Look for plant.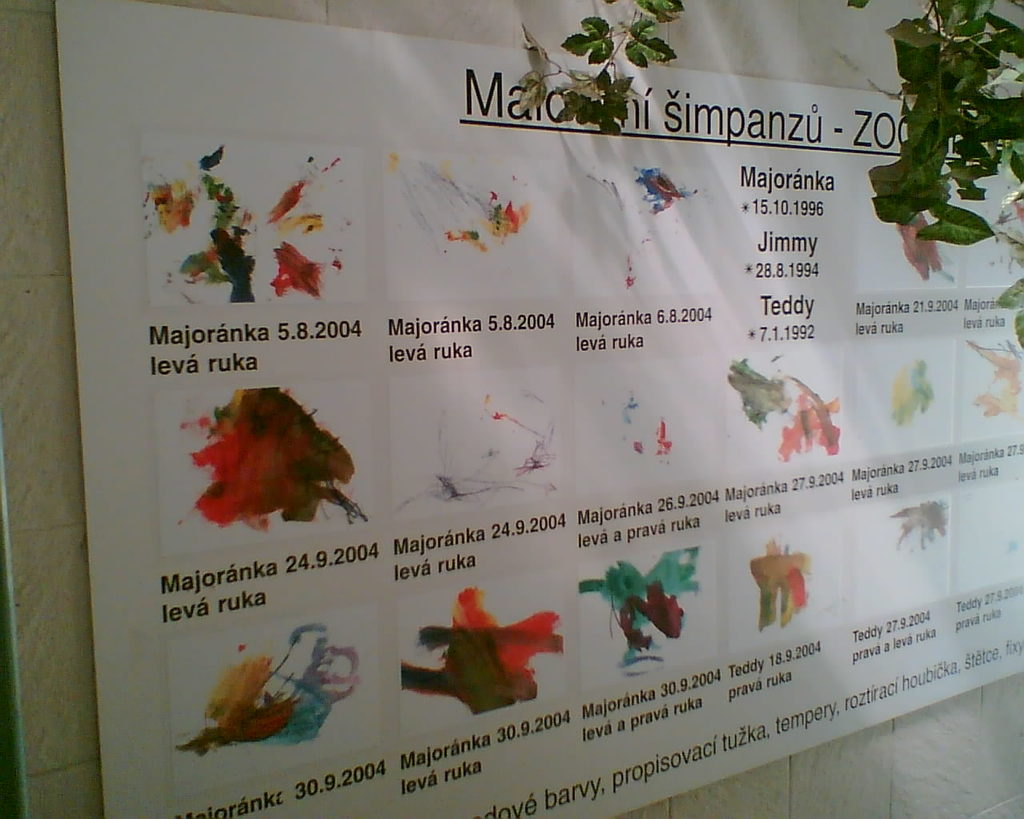
Found: rect(581, 561, 678, 689).
